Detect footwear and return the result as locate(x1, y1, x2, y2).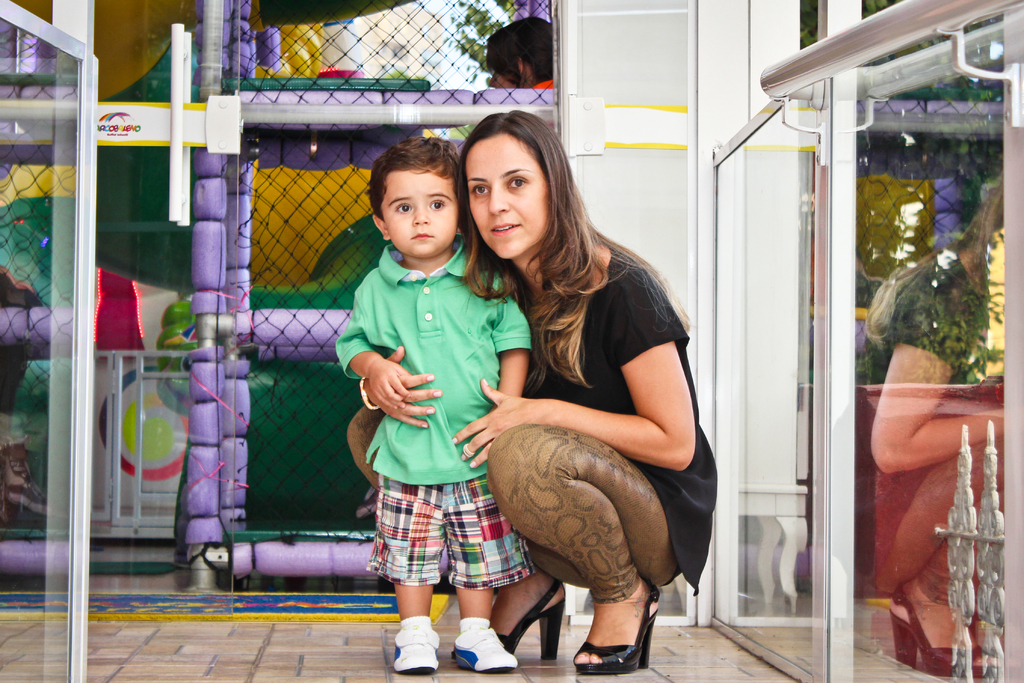
locate(493, 579, 563, 659).
